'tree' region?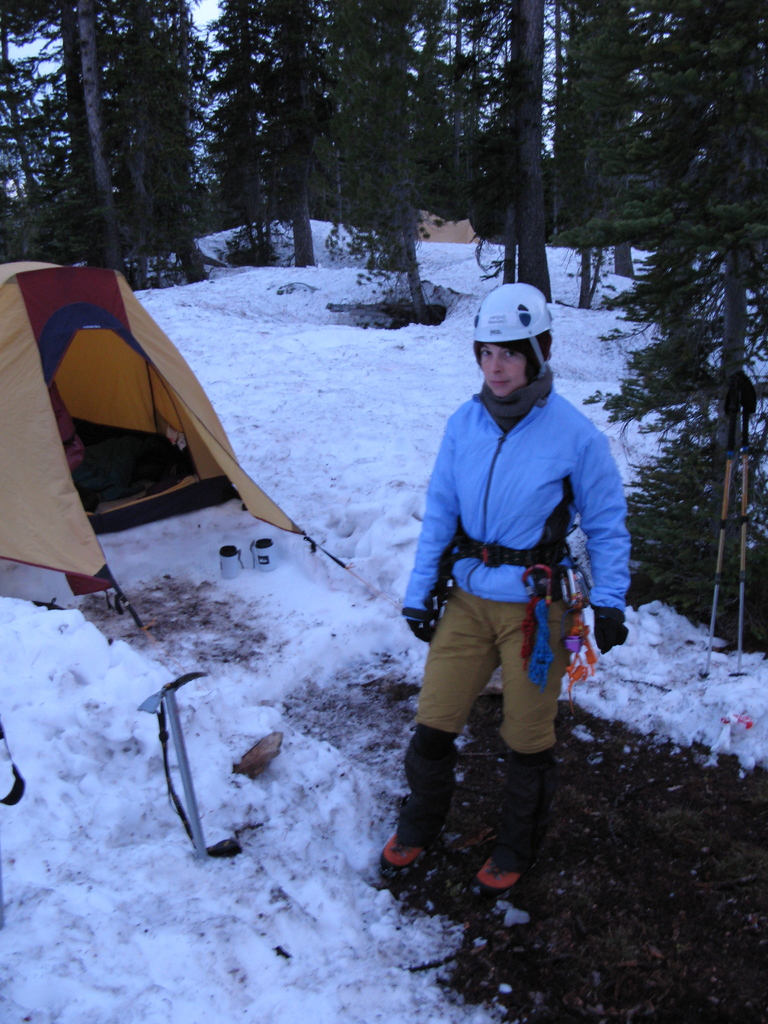
(641, 0, 767, 307)
